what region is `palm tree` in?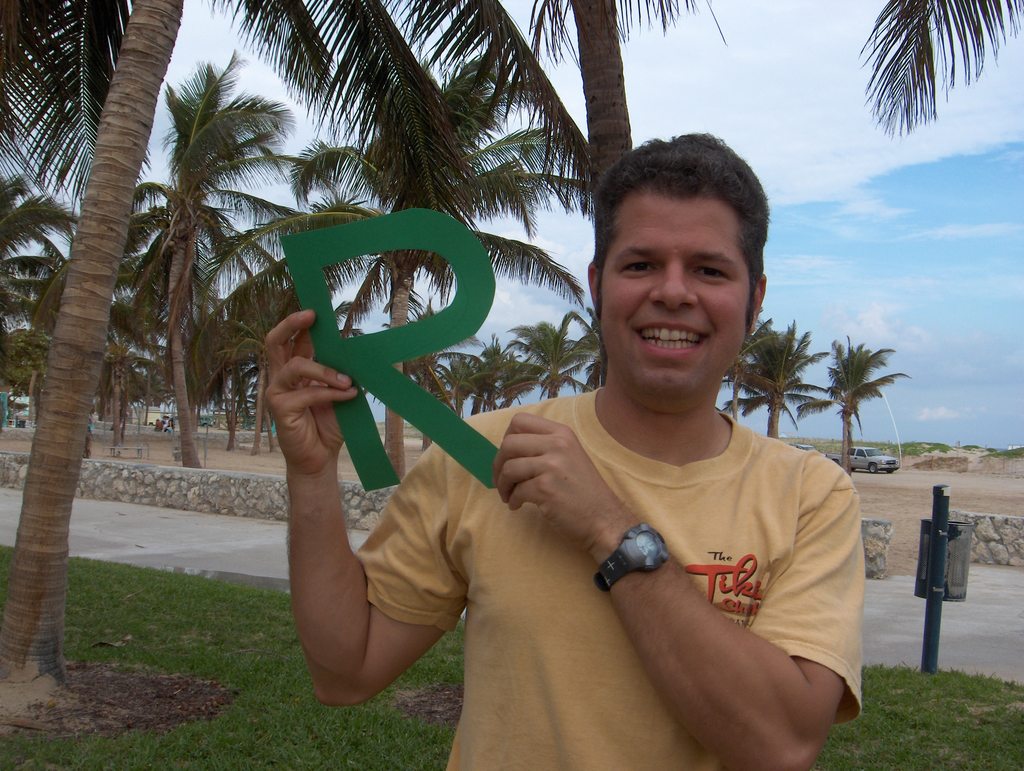
{"x1": 536, "y1": 312, "x2": 603, "y2": 440}.
